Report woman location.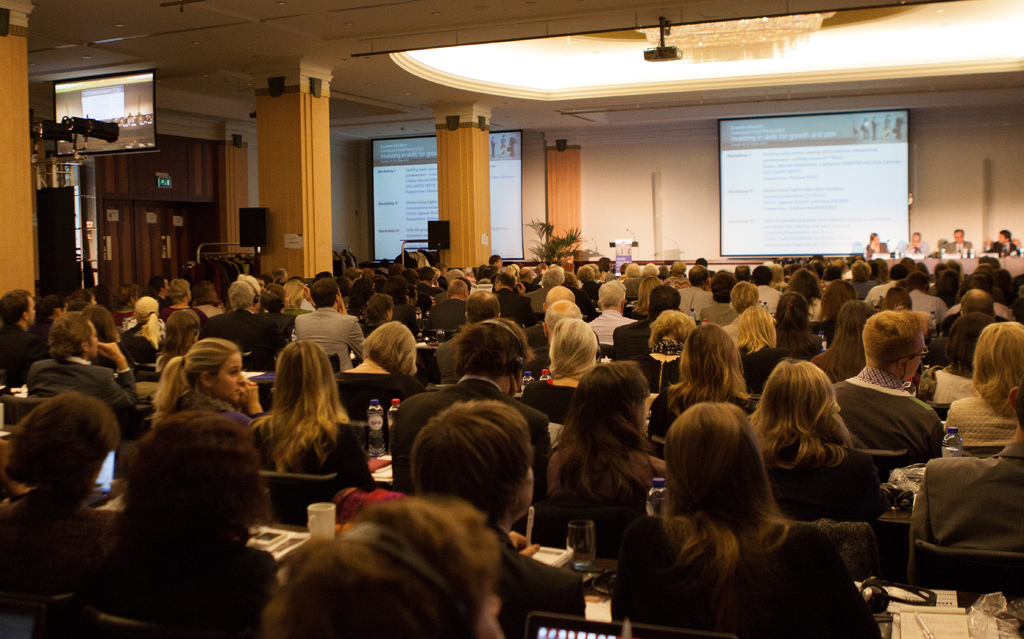
Report: 865 232 888 258.
